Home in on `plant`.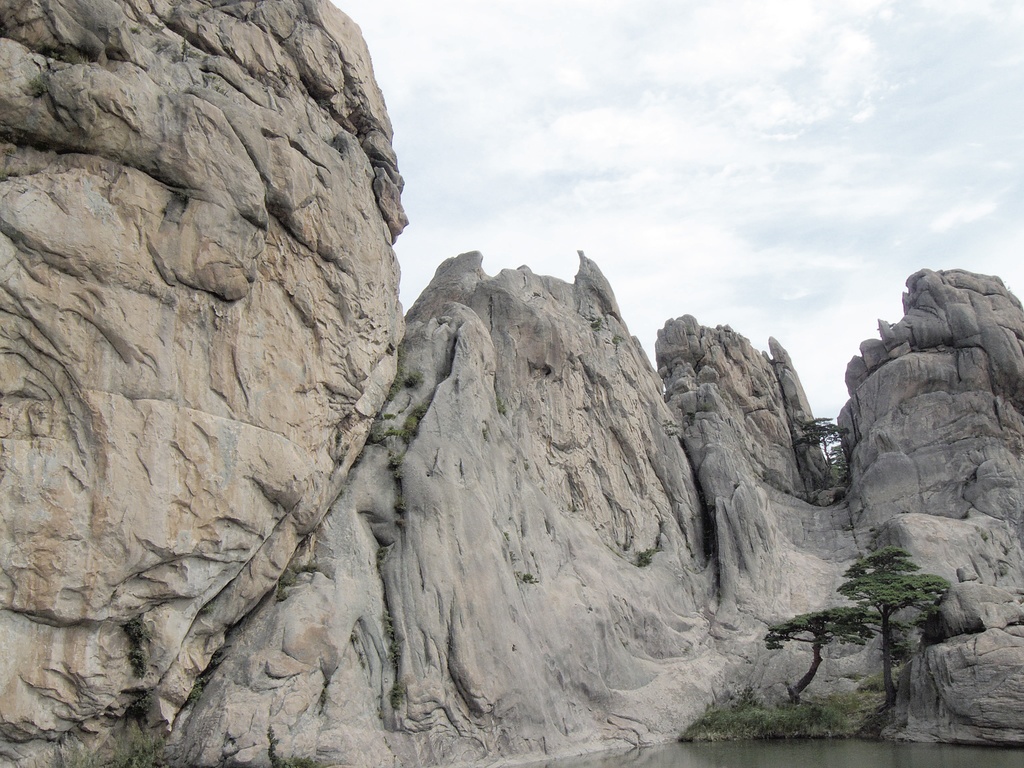
Homed in at {"left": 521, "top": 571, "right": 540, "bottom": 586}.
